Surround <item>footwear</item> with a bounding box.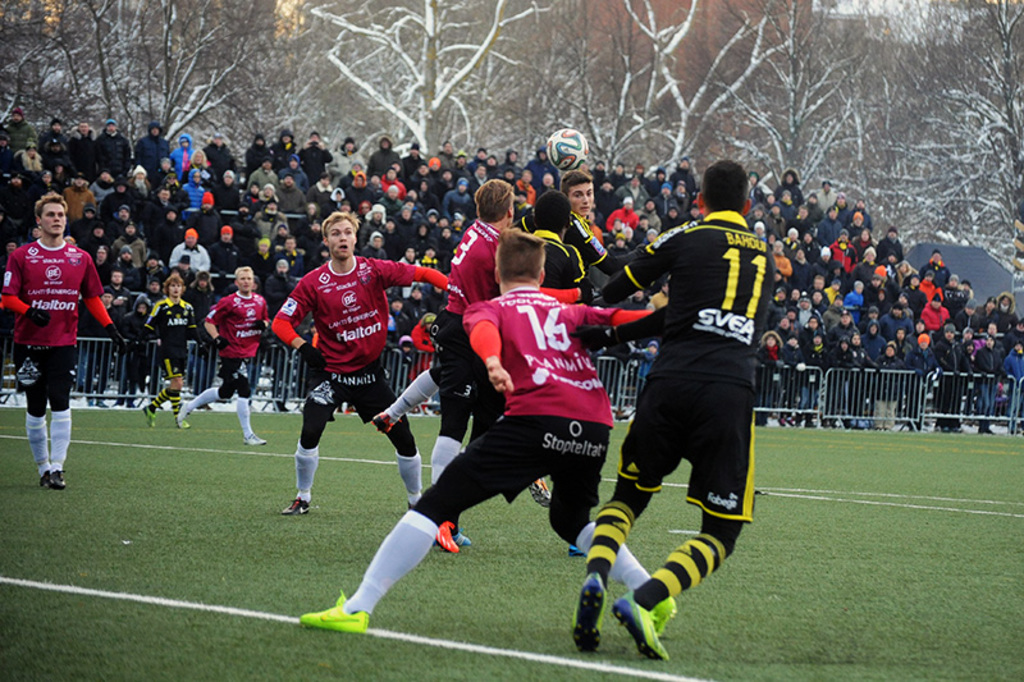
pyautogui.locateOnScreen(435, 516, 461, 550).
